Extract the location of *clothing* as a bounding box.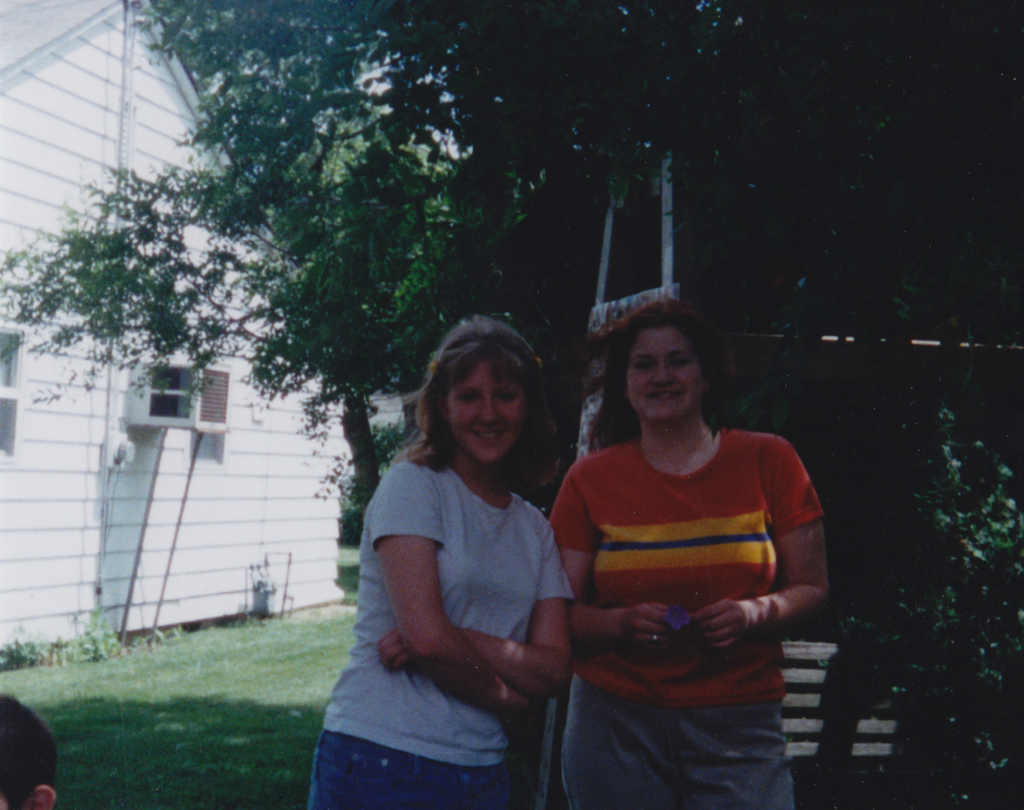
(308,454,572,809).
